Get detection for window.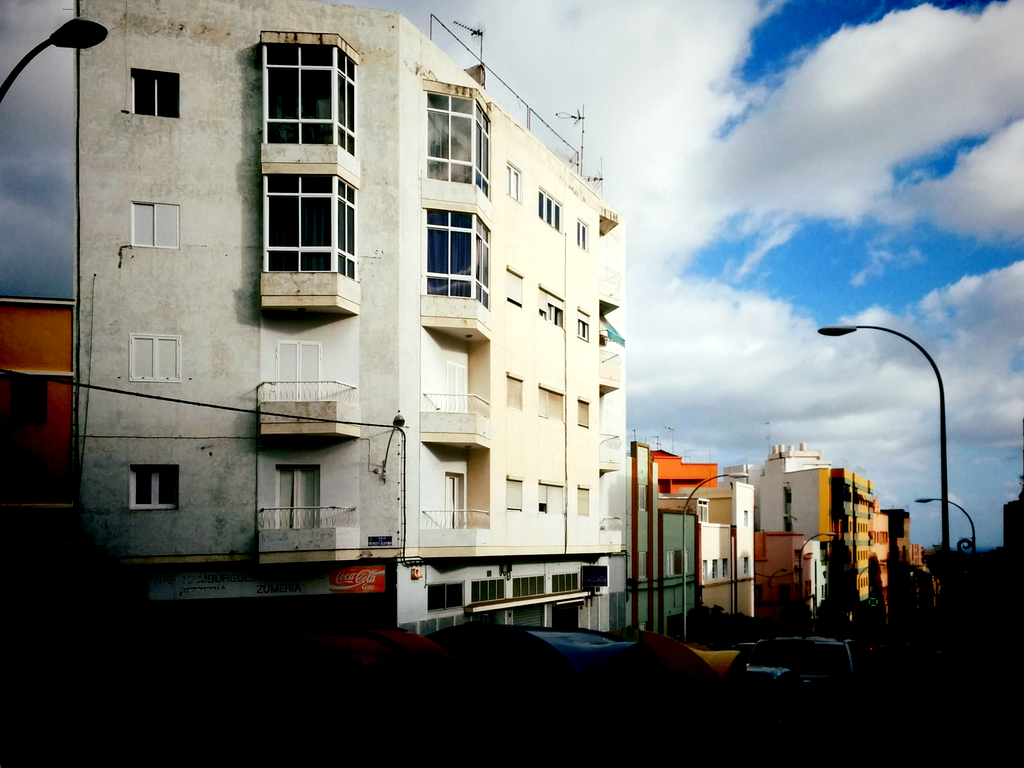
Detection: 131,68,182,115.
